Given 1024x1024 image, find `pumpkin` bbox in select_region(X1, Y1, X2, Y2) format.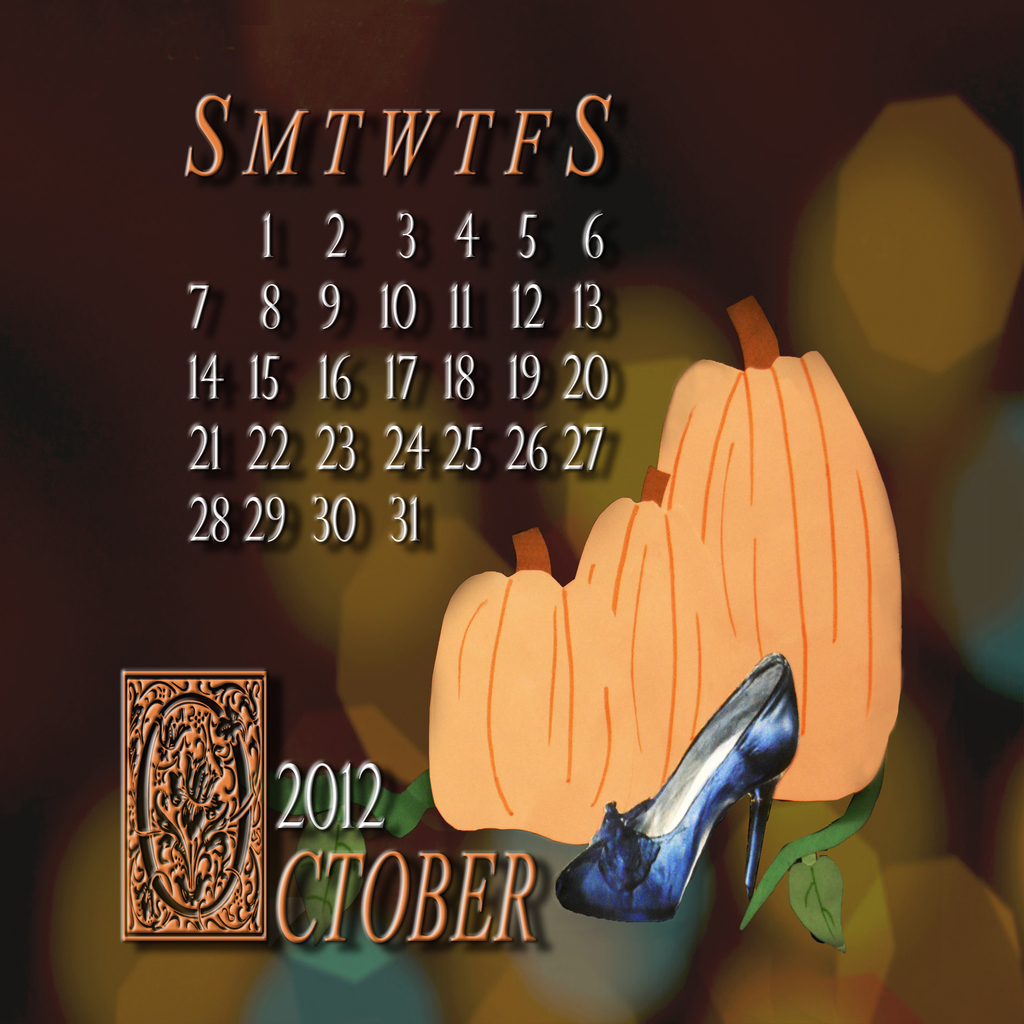
select_region(573, 465, 719, 853).
